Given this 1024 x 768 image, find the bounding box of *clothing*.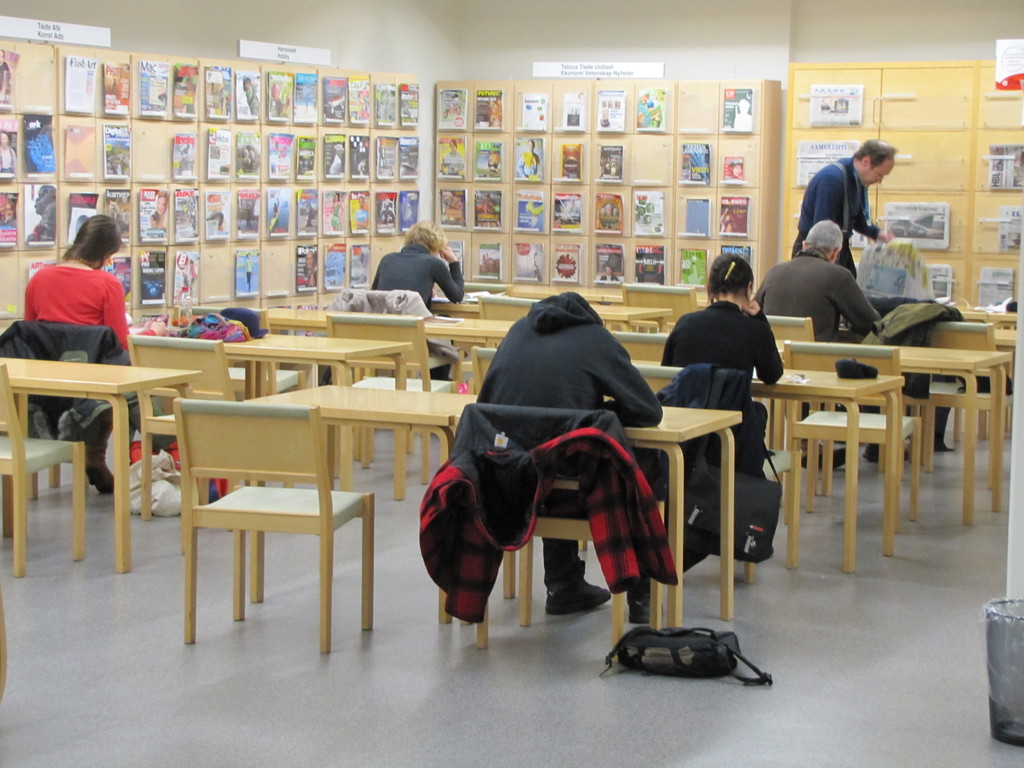
box=[792, 152, 886, 284].
